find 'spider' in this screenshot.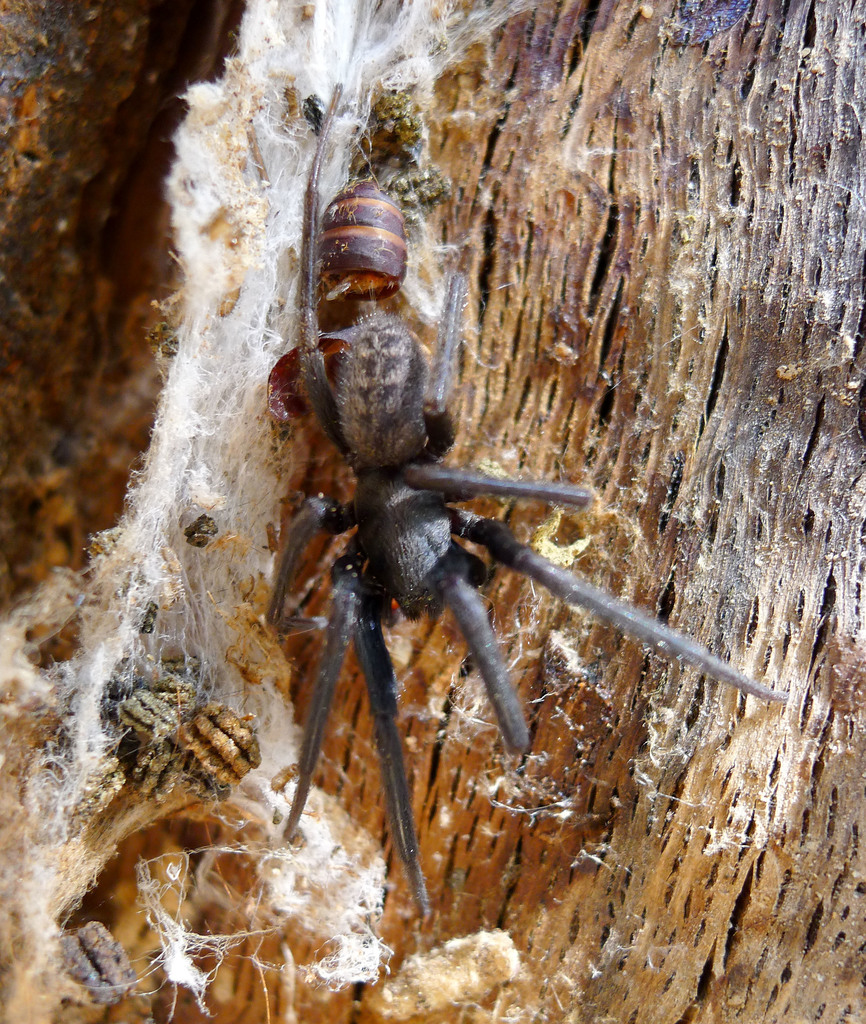
The bounding box for 'spider' is box=[236, 78, 802, 937].
